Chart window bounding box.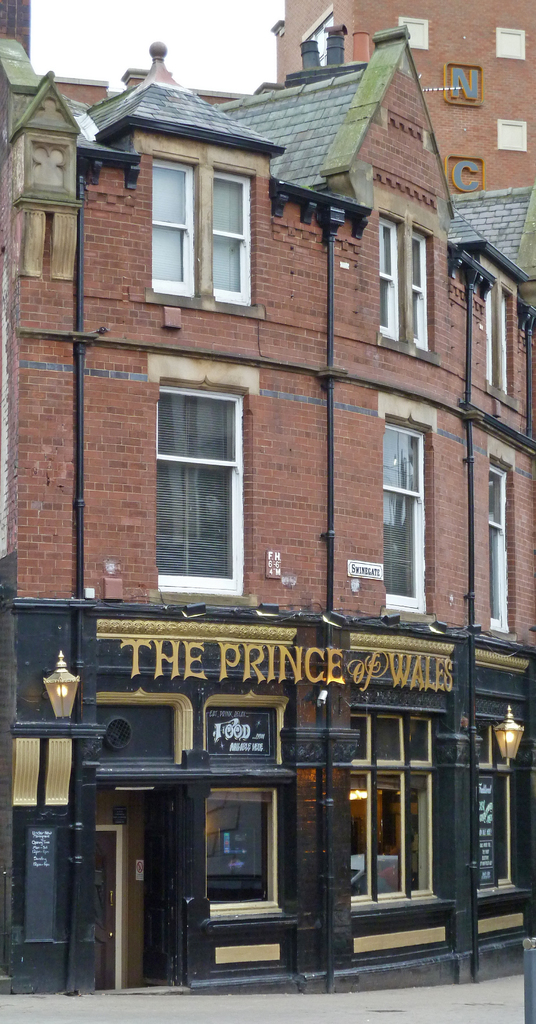
Charted: (left=367, top=198, right=447, bottom=349).
